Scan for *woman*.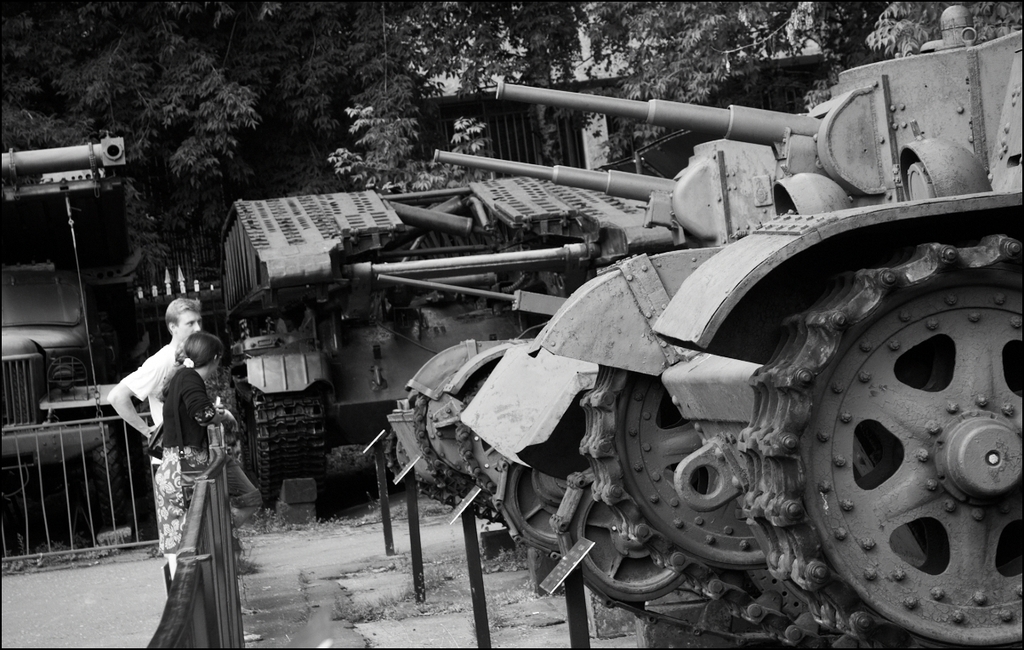
Scan result: [142, 314, 269, 602].
